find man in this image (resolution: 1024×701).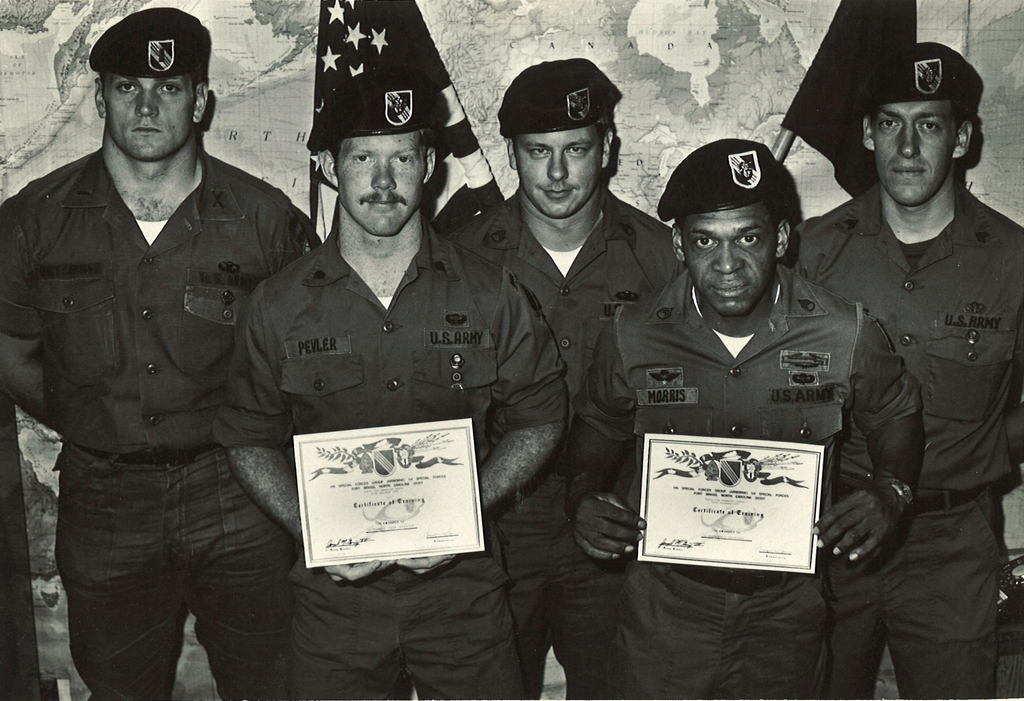
(457,49,670,700).
